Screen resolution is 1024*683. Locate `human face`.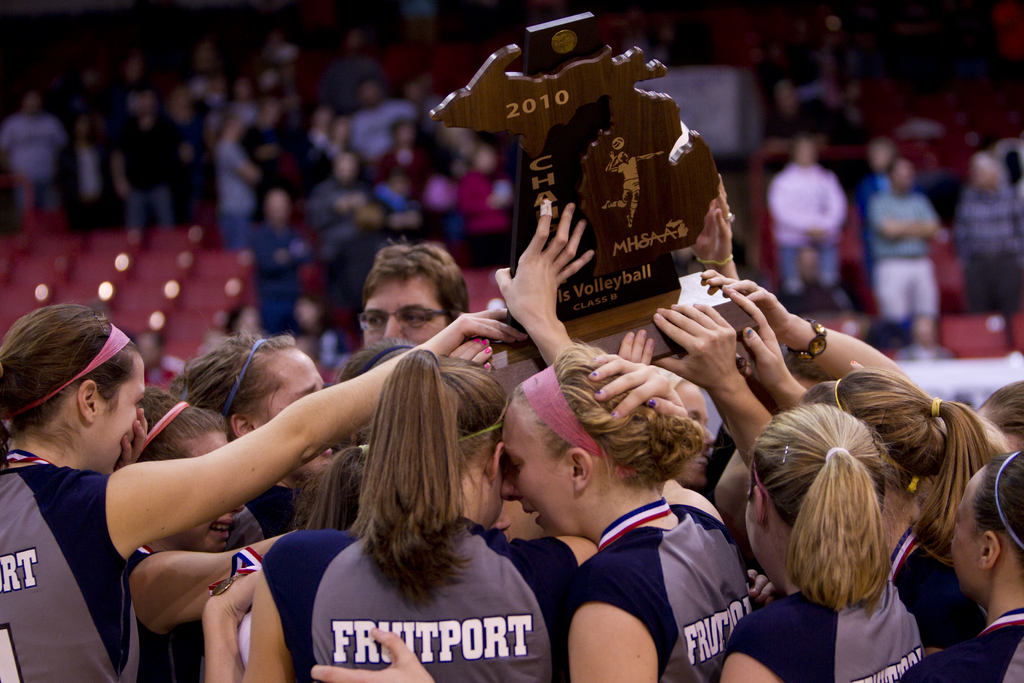
(359, 272, 442, 344).
